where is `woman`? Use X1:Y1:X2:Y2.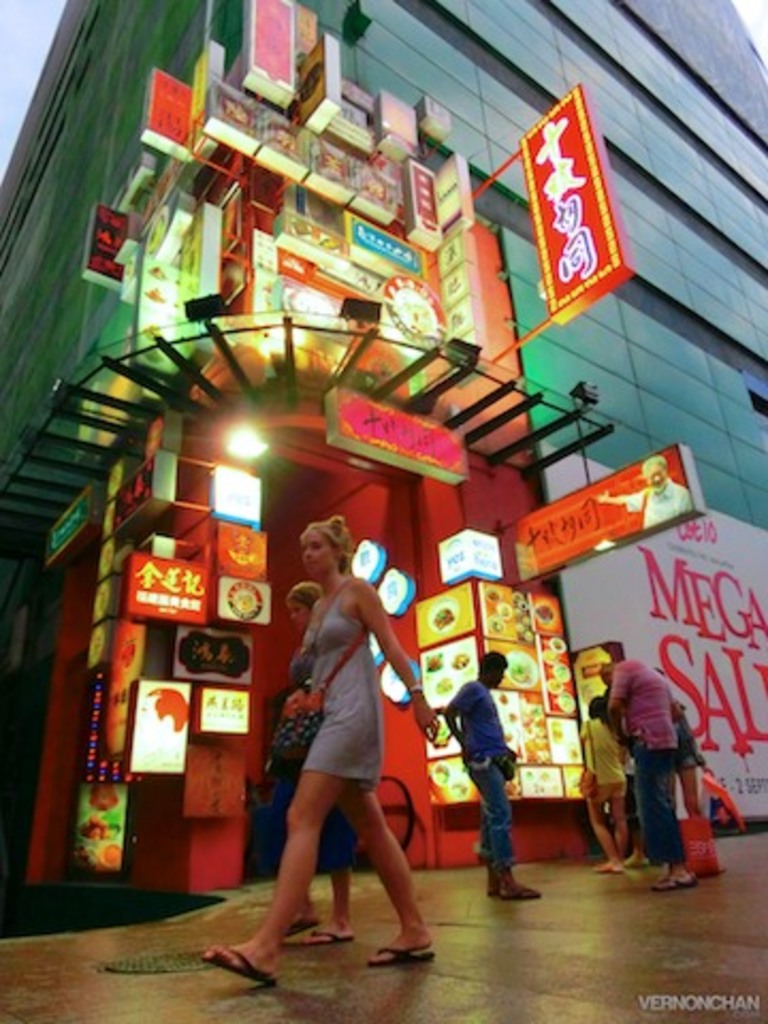
262:580:361:947.
